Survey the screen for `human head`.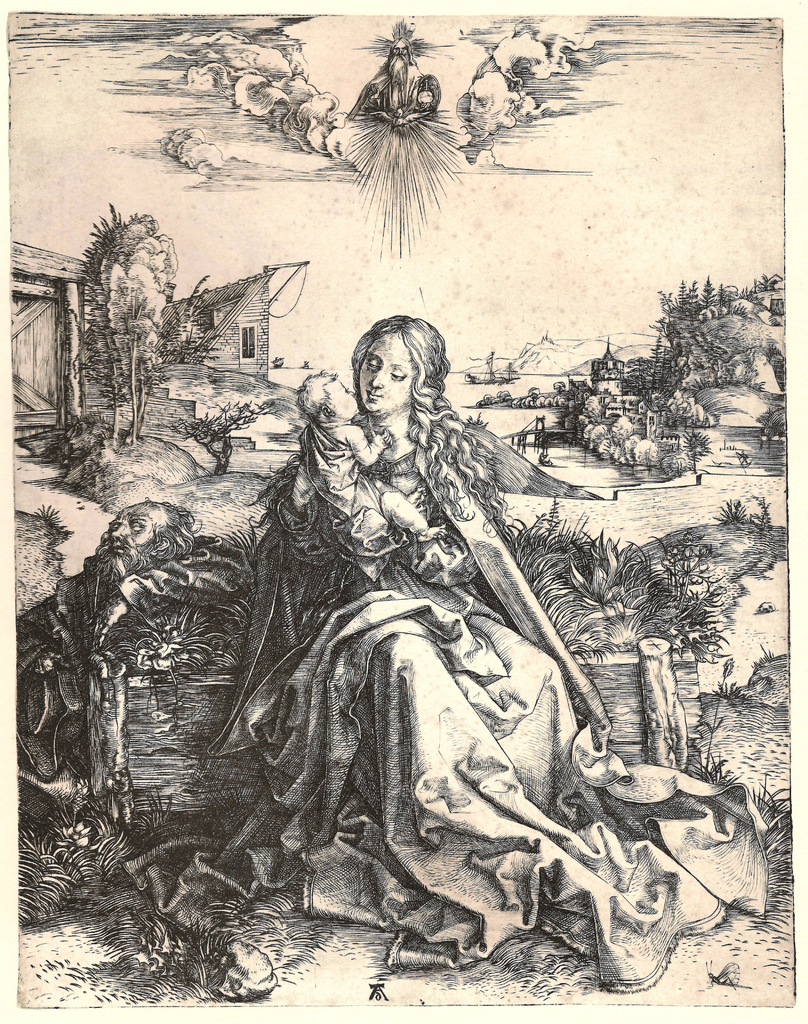
Survey found: <bbox>349, 307, 445, 417</bbox>.
